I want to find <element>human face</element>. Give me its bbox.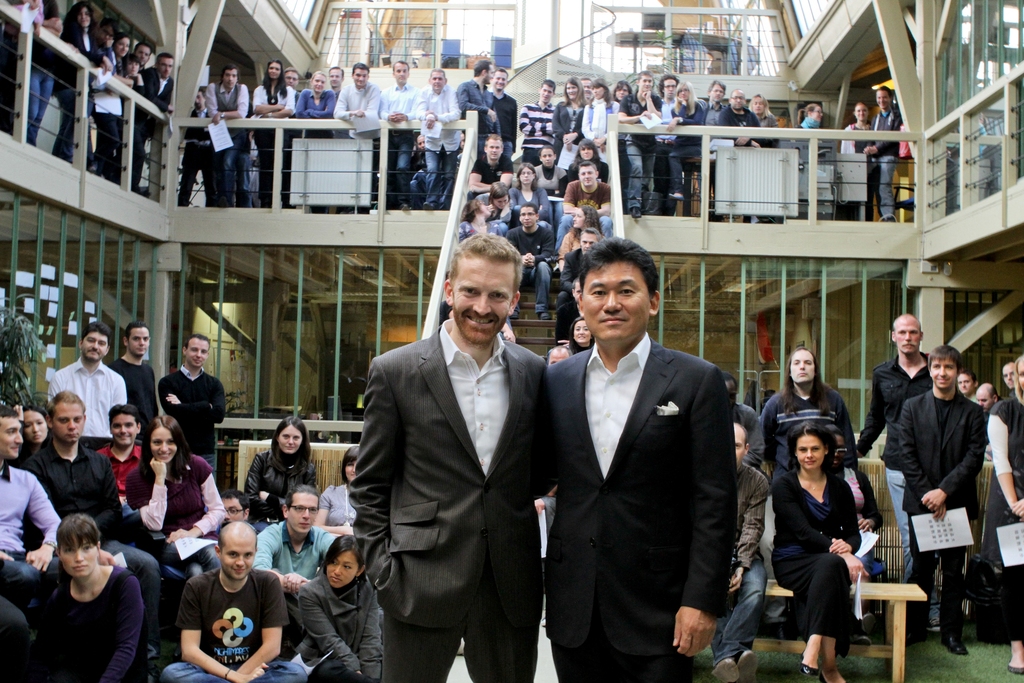
crop(931, 357, 956, 394).
